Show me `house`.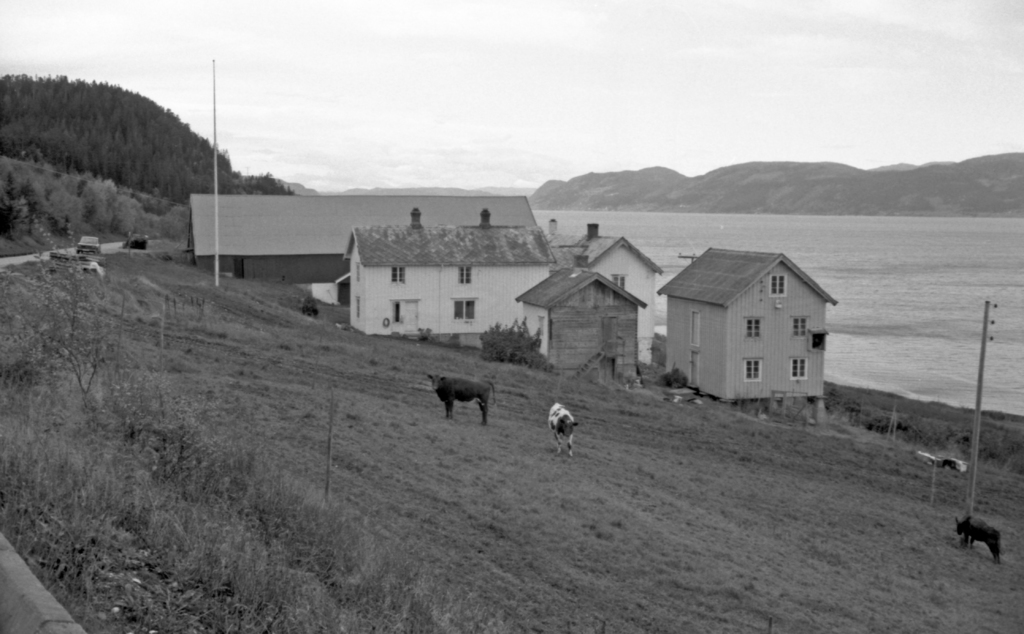
`house` is here: rect(657, 237, 846, 414).
